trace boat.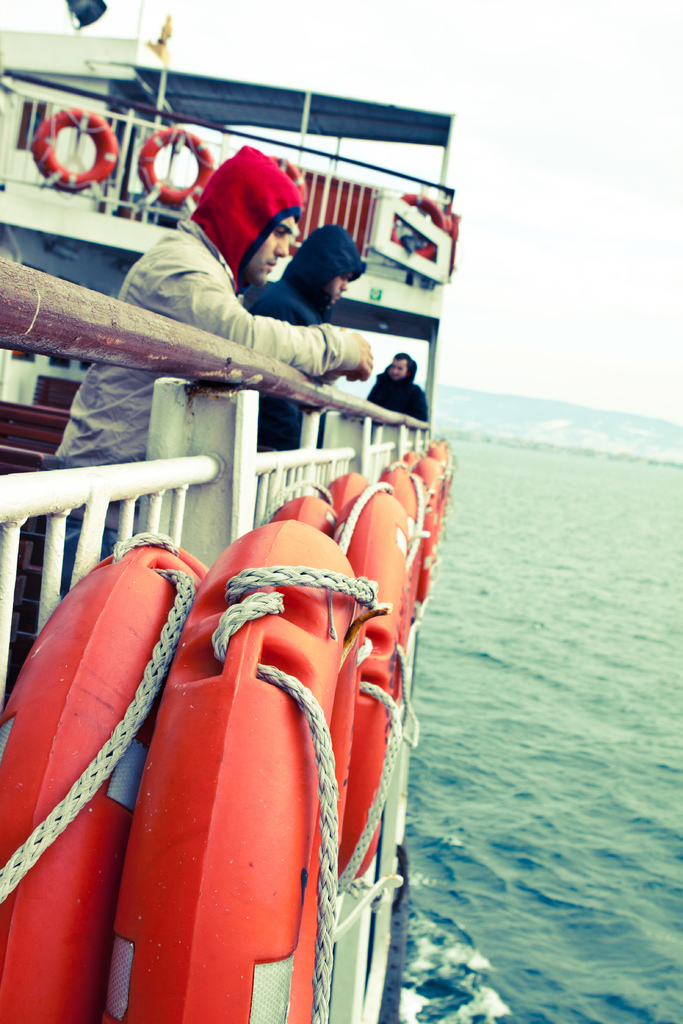
Traced to rect(0, 0, 447, 1023).
